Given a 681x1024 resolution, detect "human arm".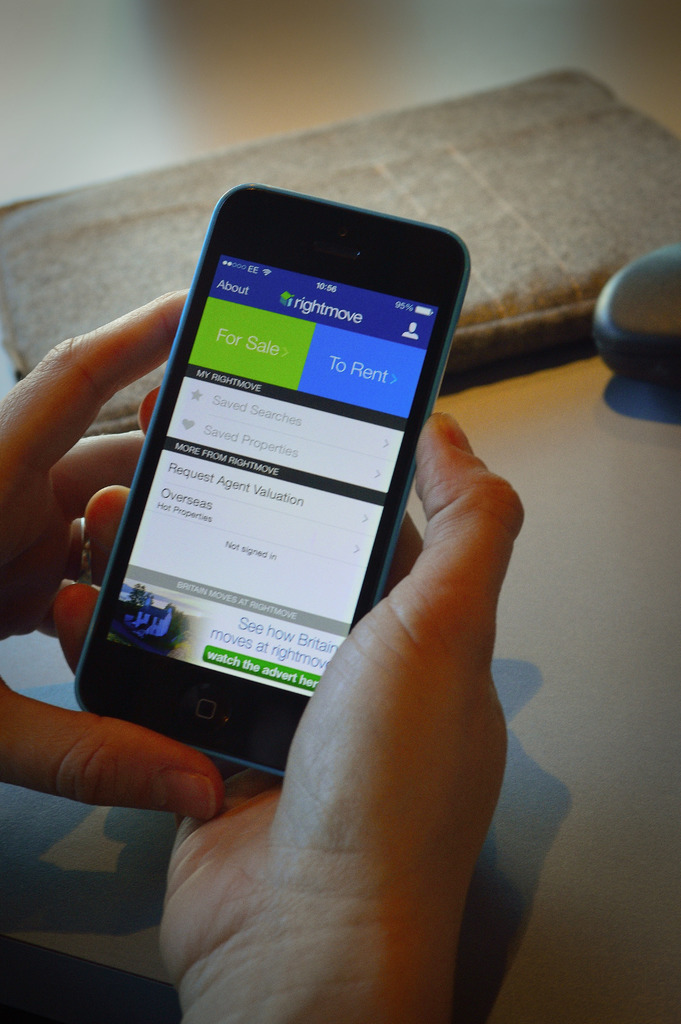
<box>0,282,219,809</box>.
